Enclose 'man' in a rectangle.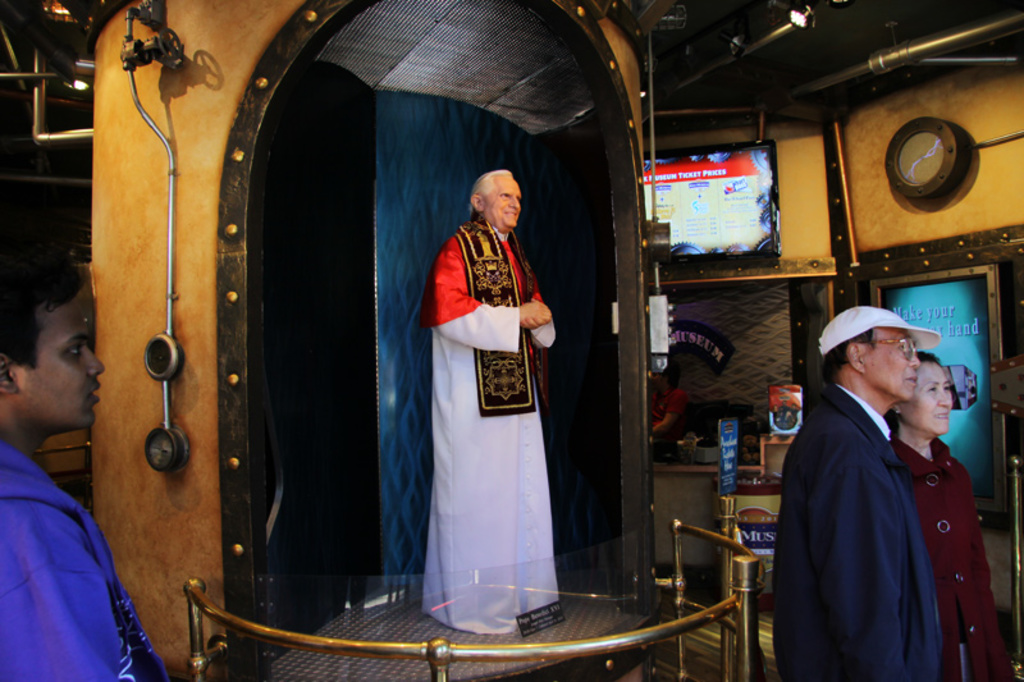
[x1=422, y1=166, x2=576, y2=641].
